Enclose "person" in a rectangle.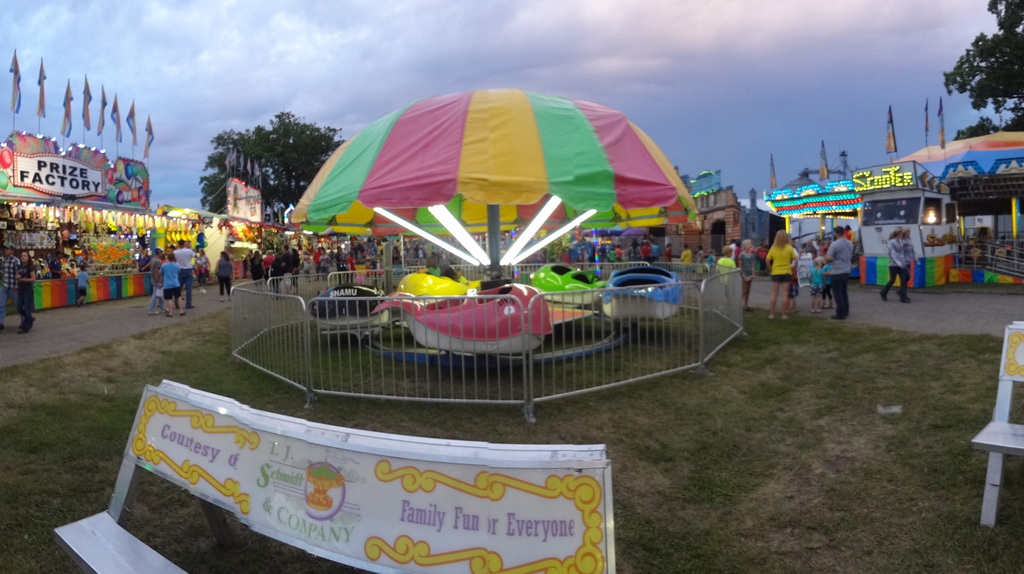
rect(174, 239, 199, 314).
